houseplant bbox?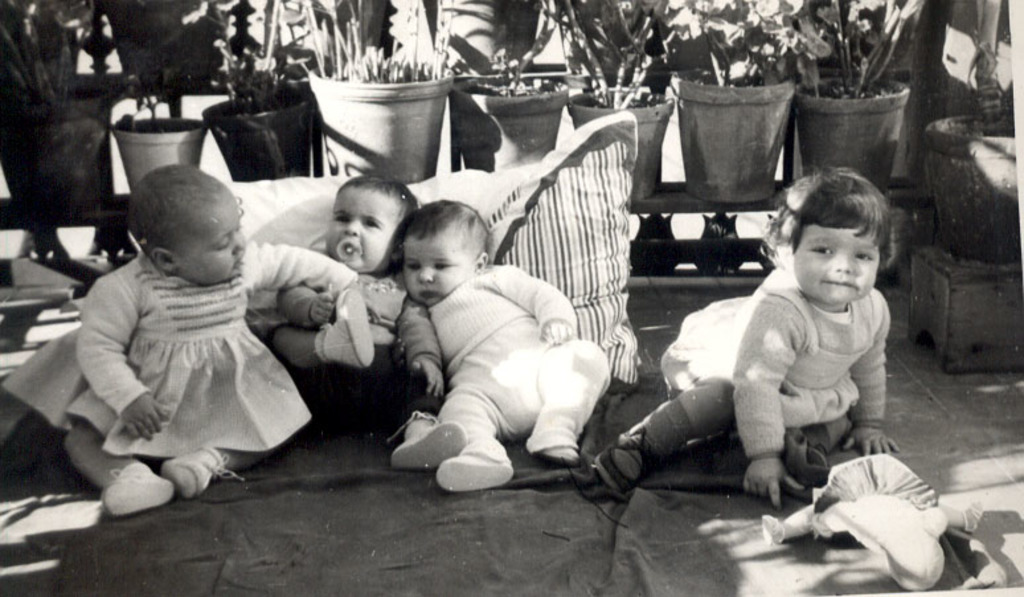
(left=651, top=0, right=819, bottom=204)
